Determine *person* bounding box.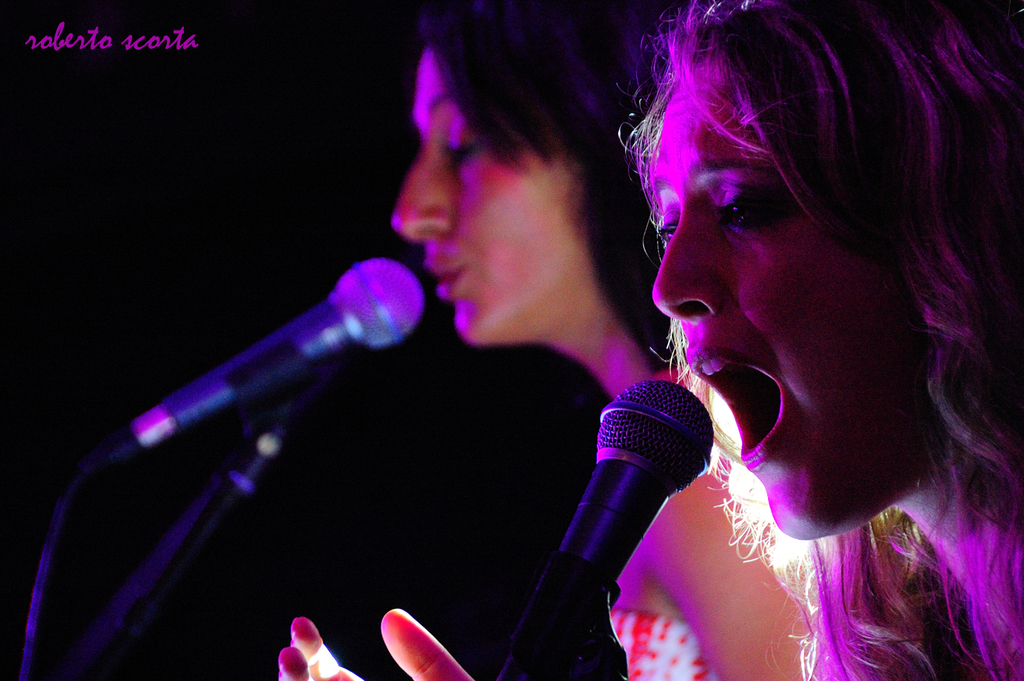
Determined: region(275, 0, 1023, 680).
